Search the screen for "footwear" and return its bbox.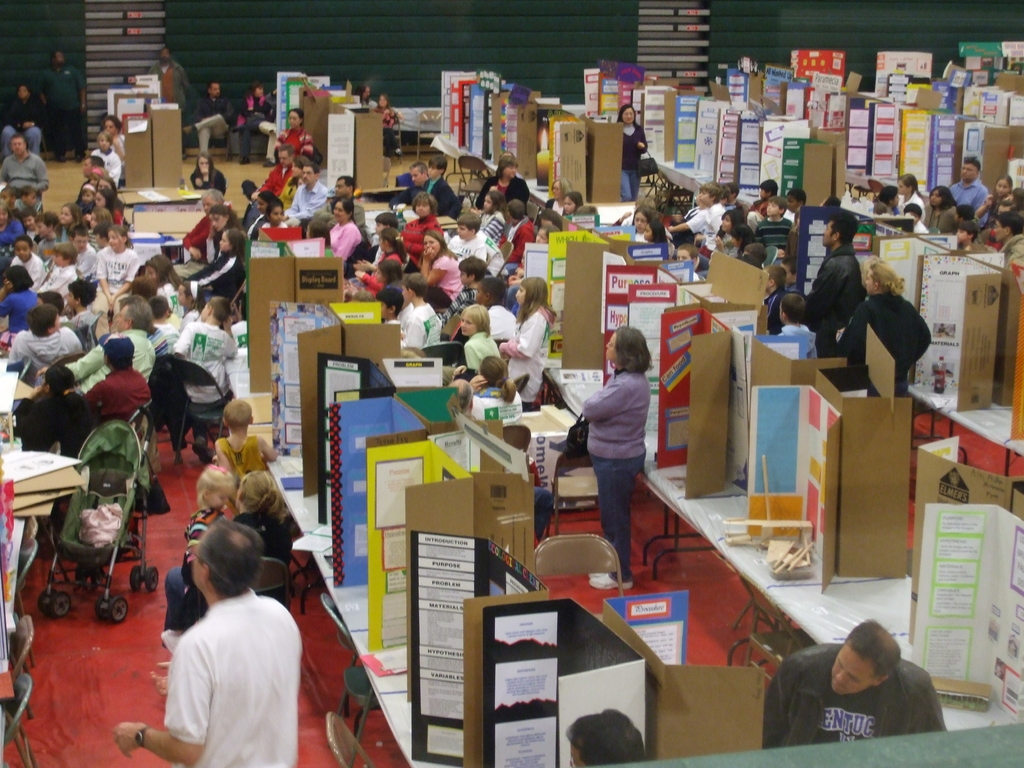
Found: (x1=591, y1=568, x2=609, y2=580).
